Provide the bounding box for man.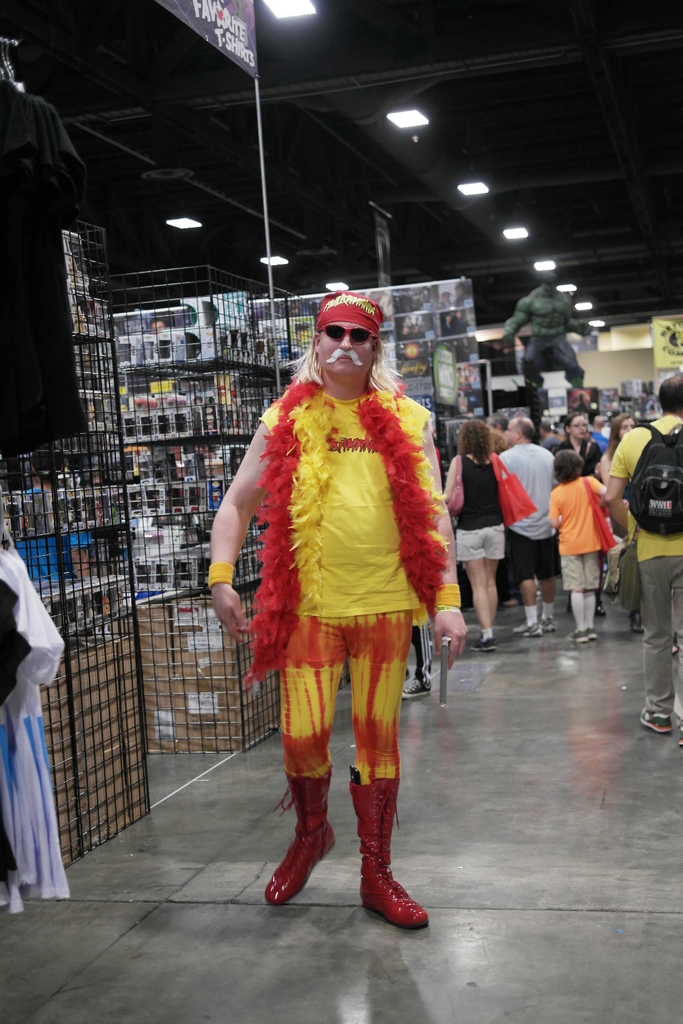
region(216, 308, 468, 890).
